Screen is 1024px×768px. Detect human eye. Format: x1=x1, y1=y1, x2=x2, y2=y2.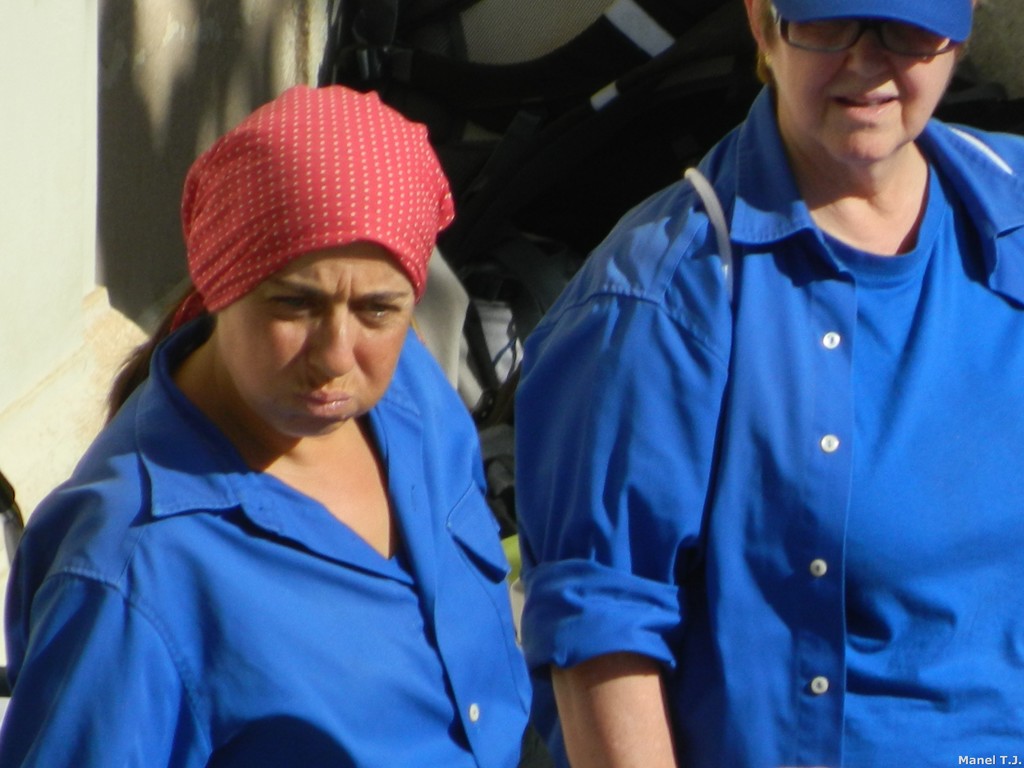
x1=260, y1=289, x2=313, y2=314.
